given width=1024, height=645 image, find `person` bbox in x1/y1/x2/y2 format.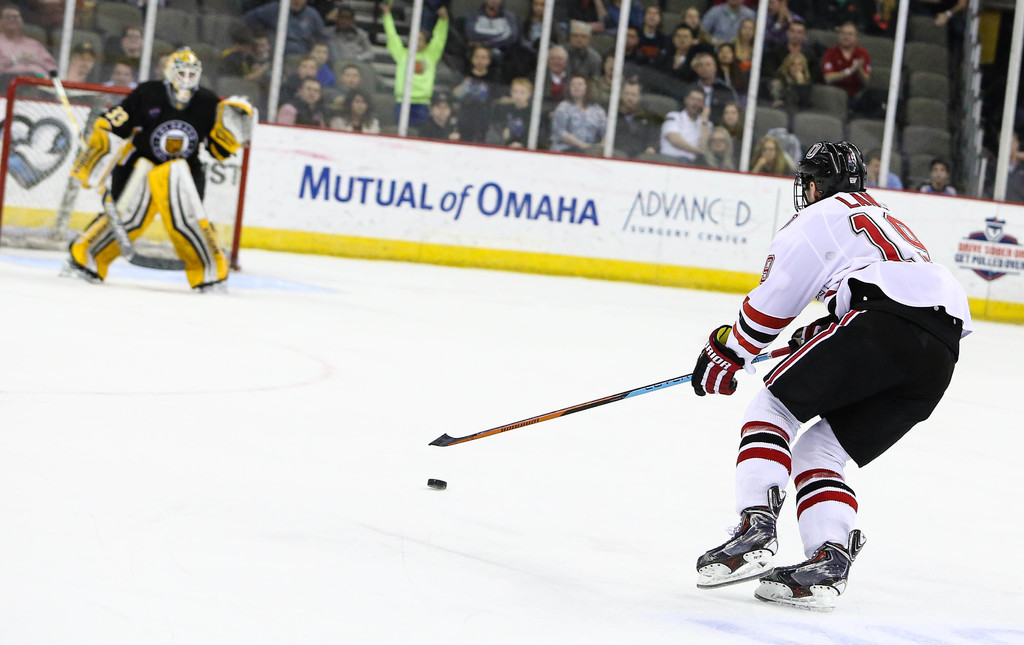
769/17/817/112.
